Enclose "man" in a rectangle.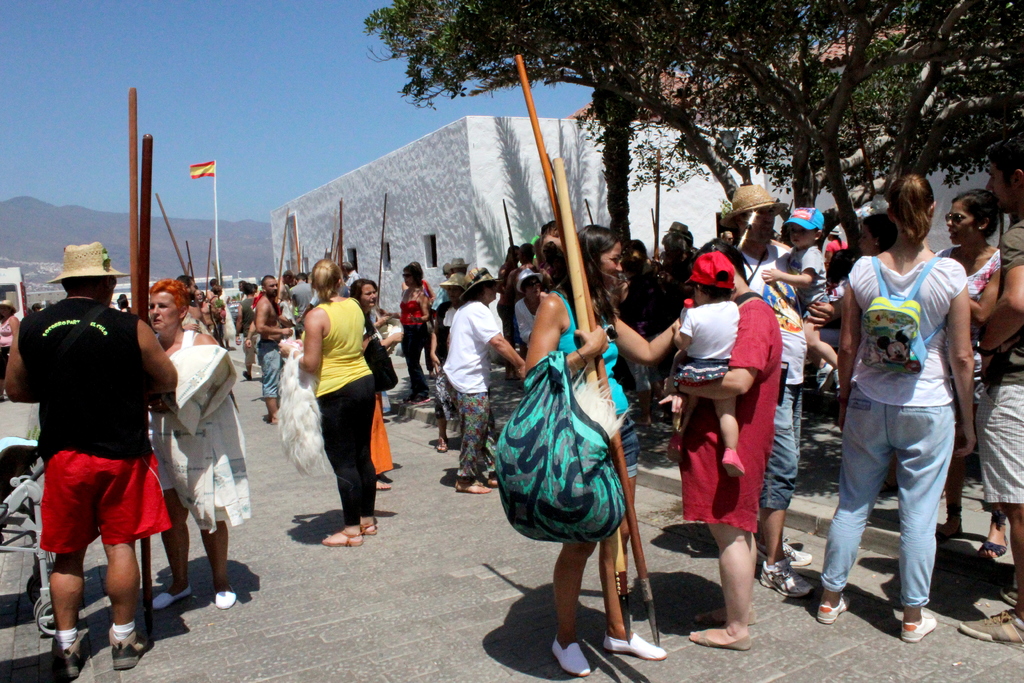
box=[433, 255, 470, 310].
